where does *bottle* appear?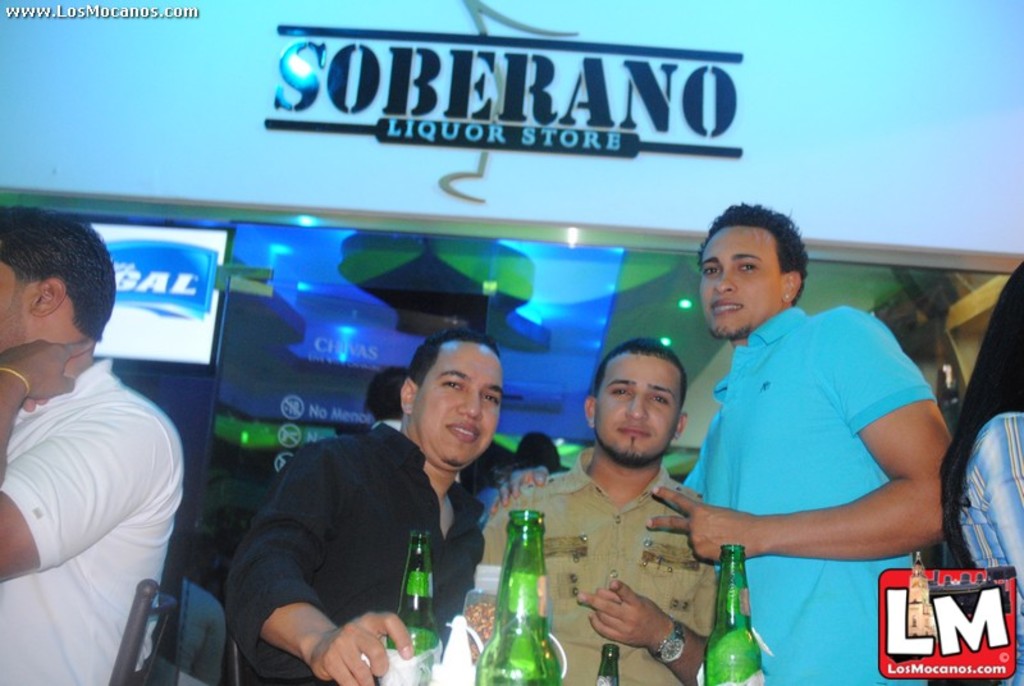
Appears at locate(474, 509, 563, 685).
